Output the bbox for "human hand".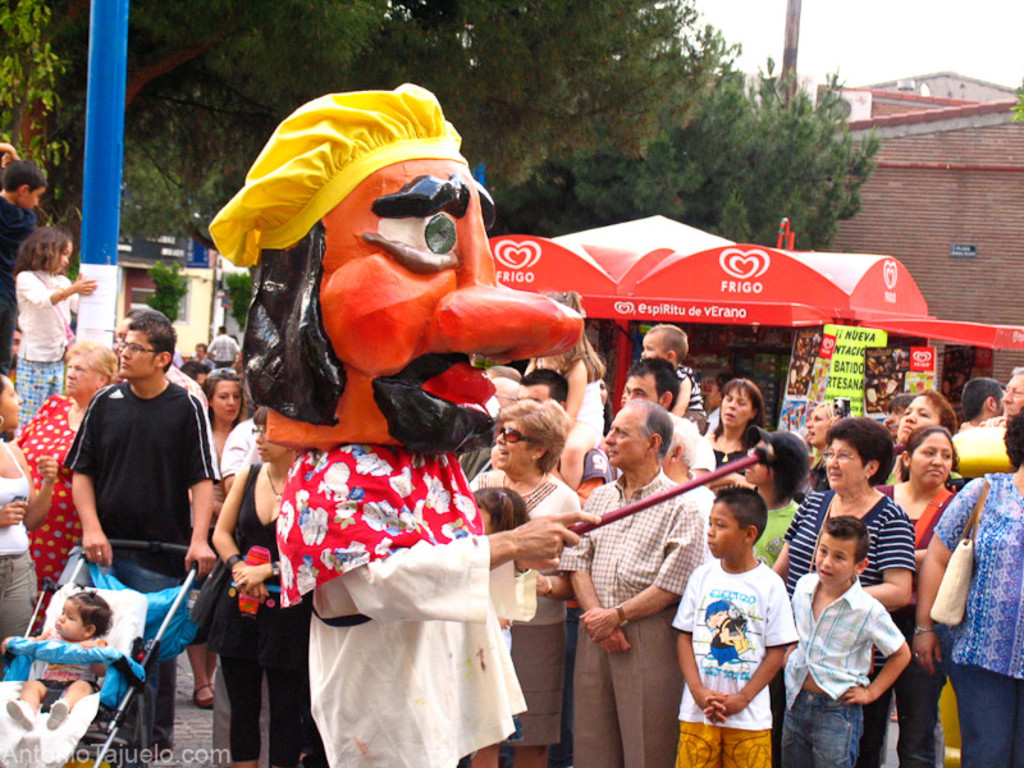
box=[230, 566, 266, 591].
